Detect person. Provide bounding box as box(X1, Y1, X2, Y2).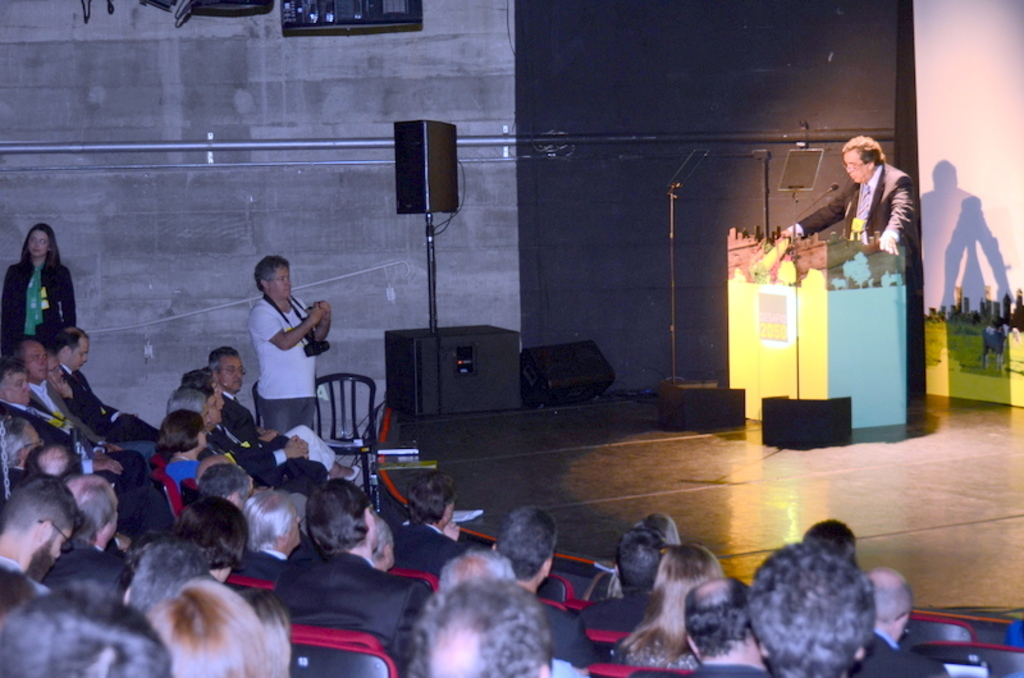
box(242, 248, 338, 422).
